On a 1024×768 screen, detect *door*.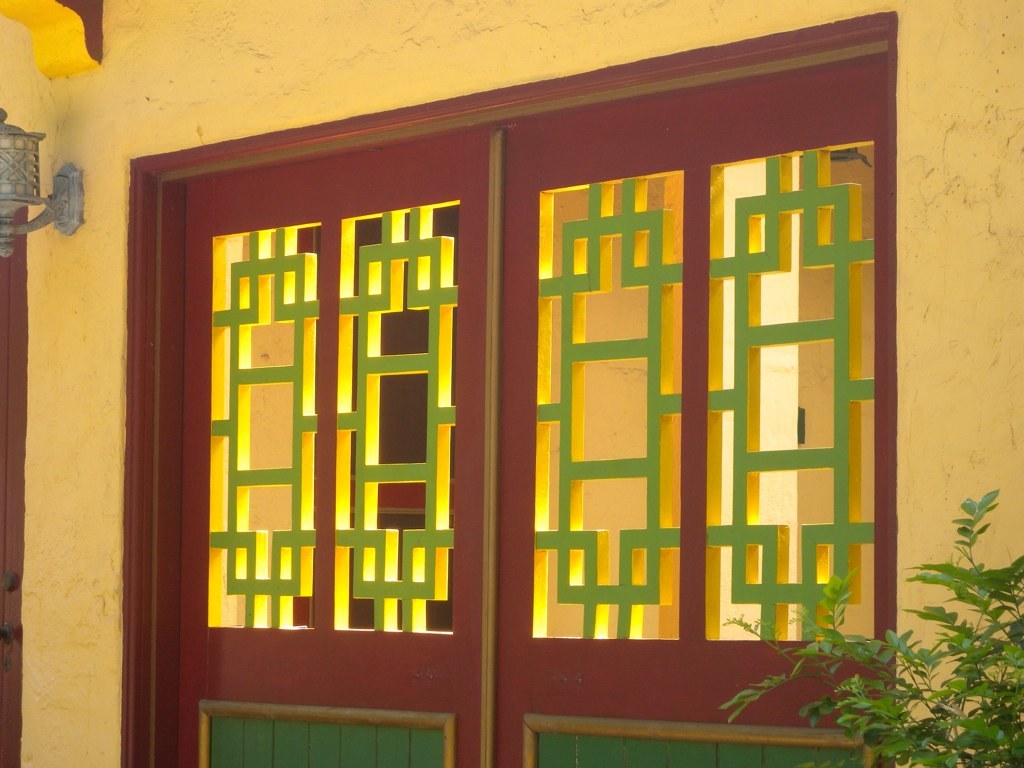
[left=152, top=79, right=853, bottom=764].
